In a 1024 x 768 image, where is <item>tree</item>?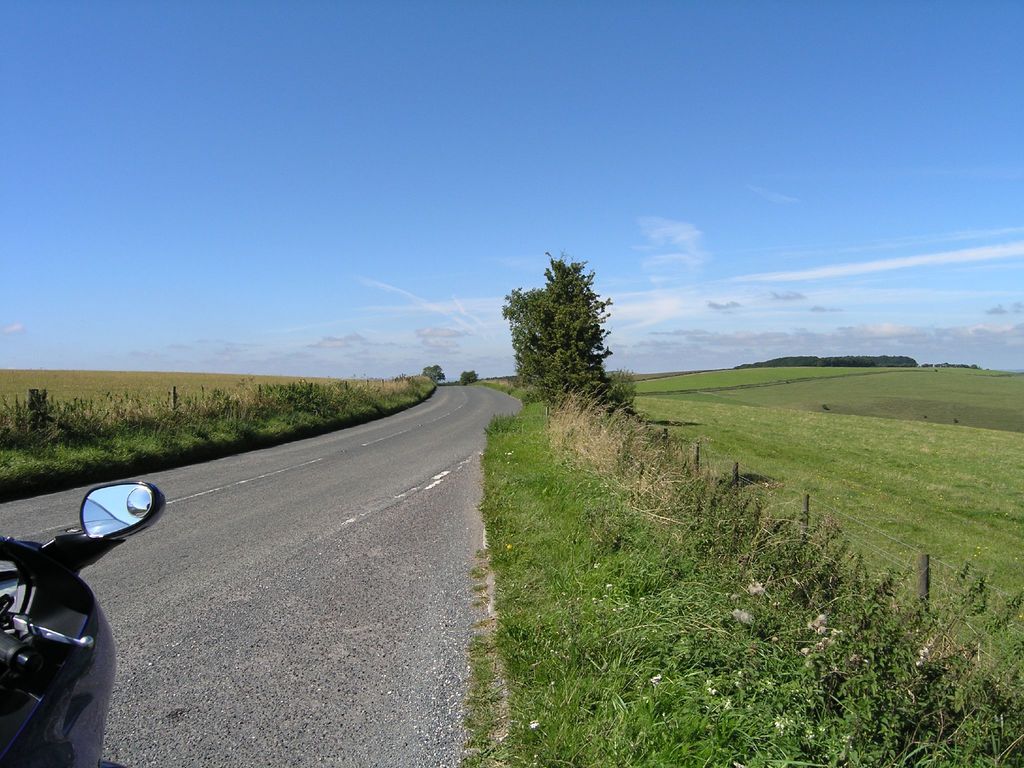
502/241/624/425.
